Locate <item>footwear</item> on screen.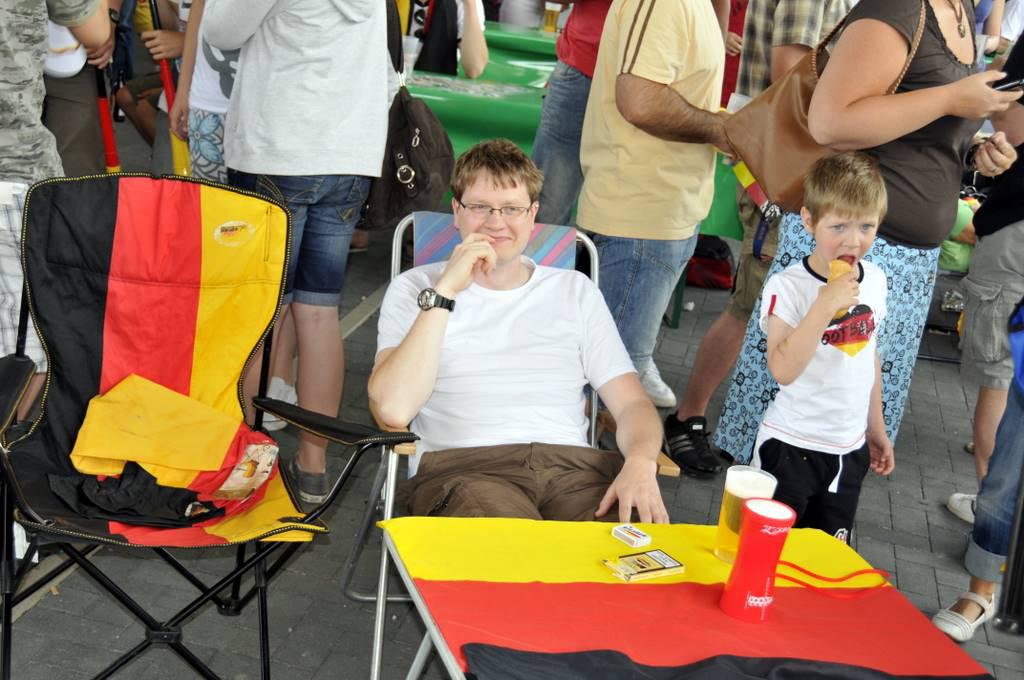
On screen at locate(937, 591, 997, 645).
